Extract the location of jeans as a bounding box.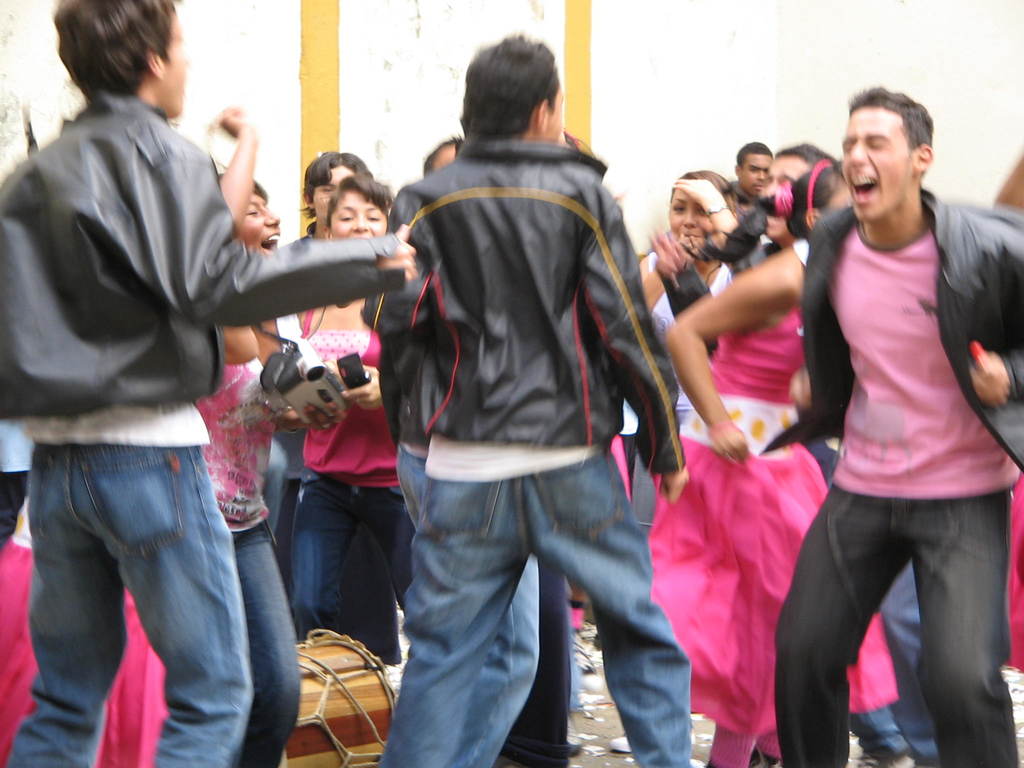
locate(399, 440, 526, 767).
